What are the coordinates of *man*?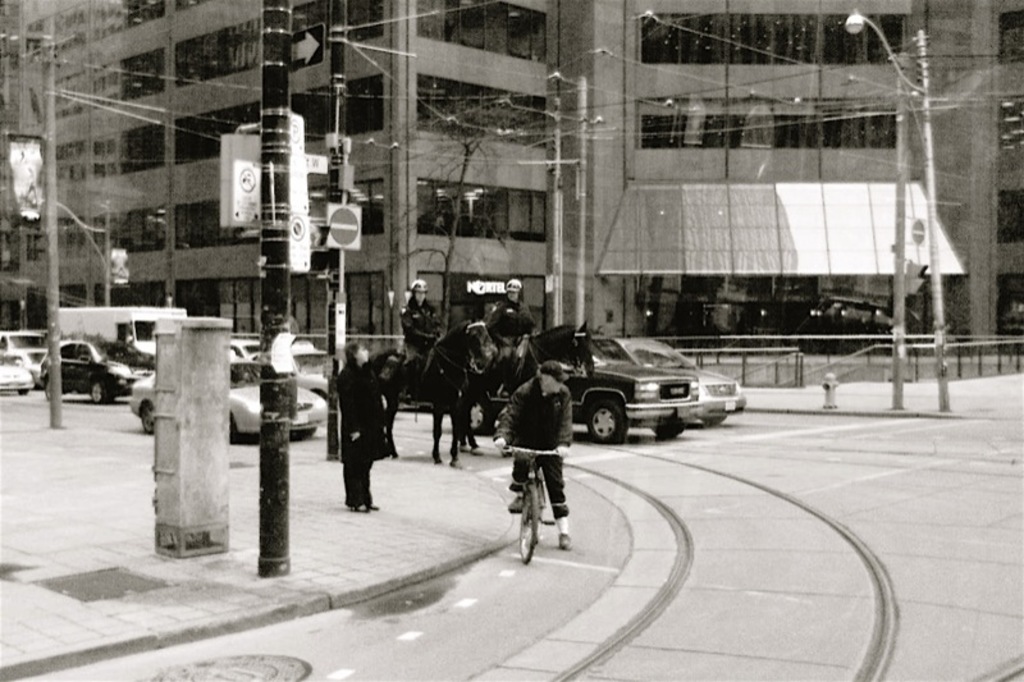
x1=323, y1=340, x2=396, y2=526.
